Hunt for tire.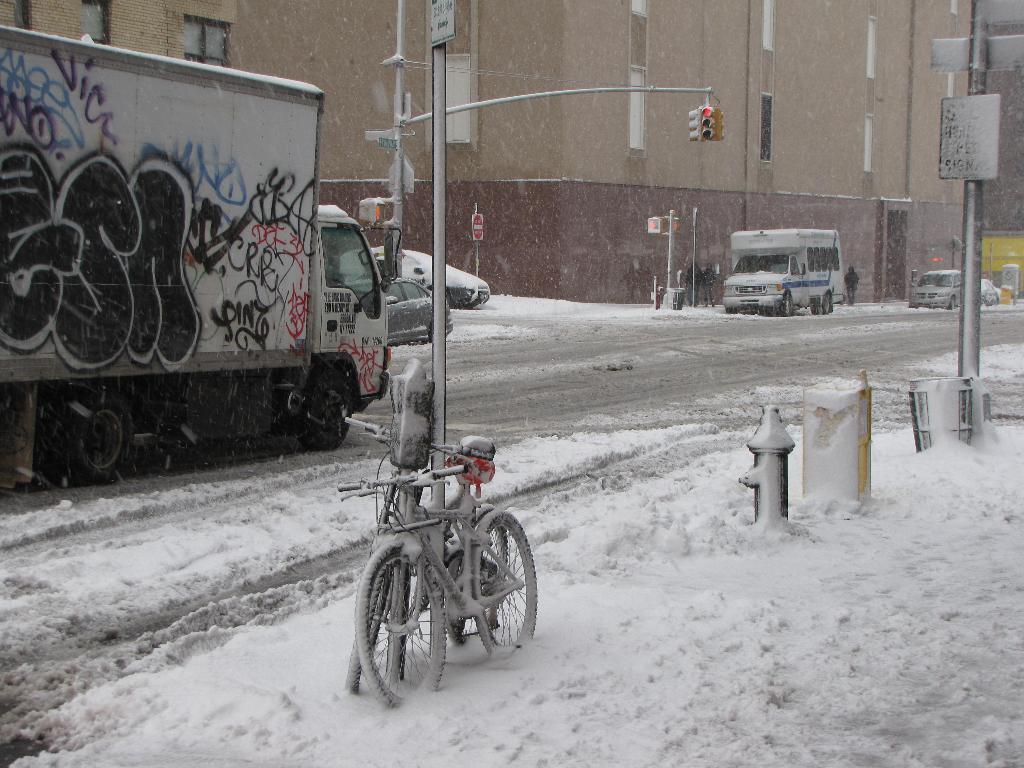
Hunted down at locate(355, 543, 457, 712).
